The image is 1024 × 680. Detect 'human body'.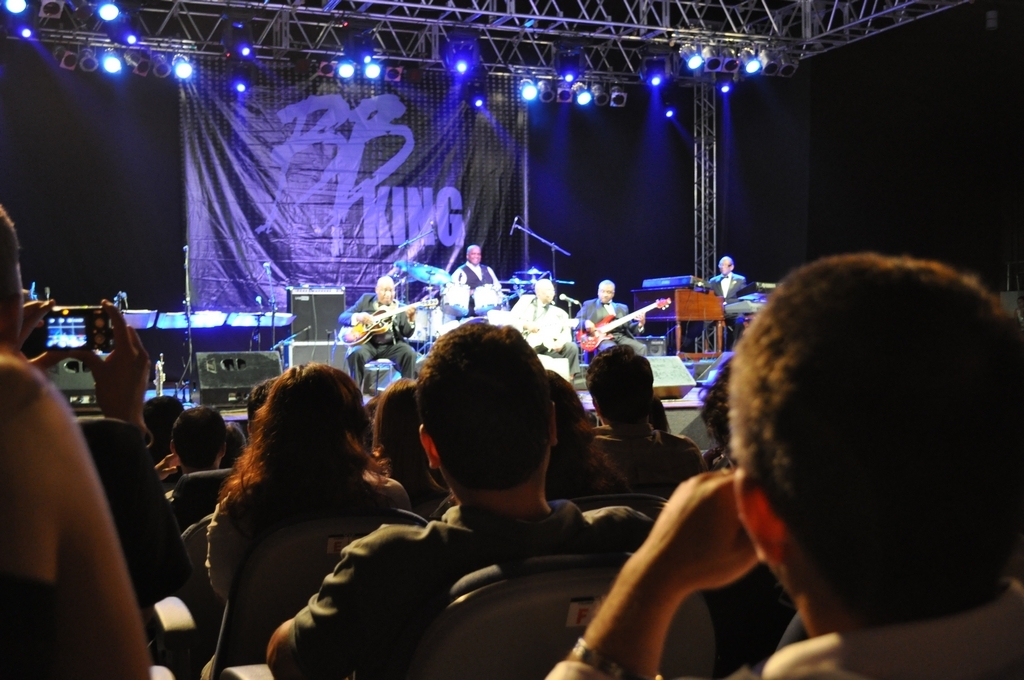
Detection: <bbox>513, 281, 576, 370</bbox>.
